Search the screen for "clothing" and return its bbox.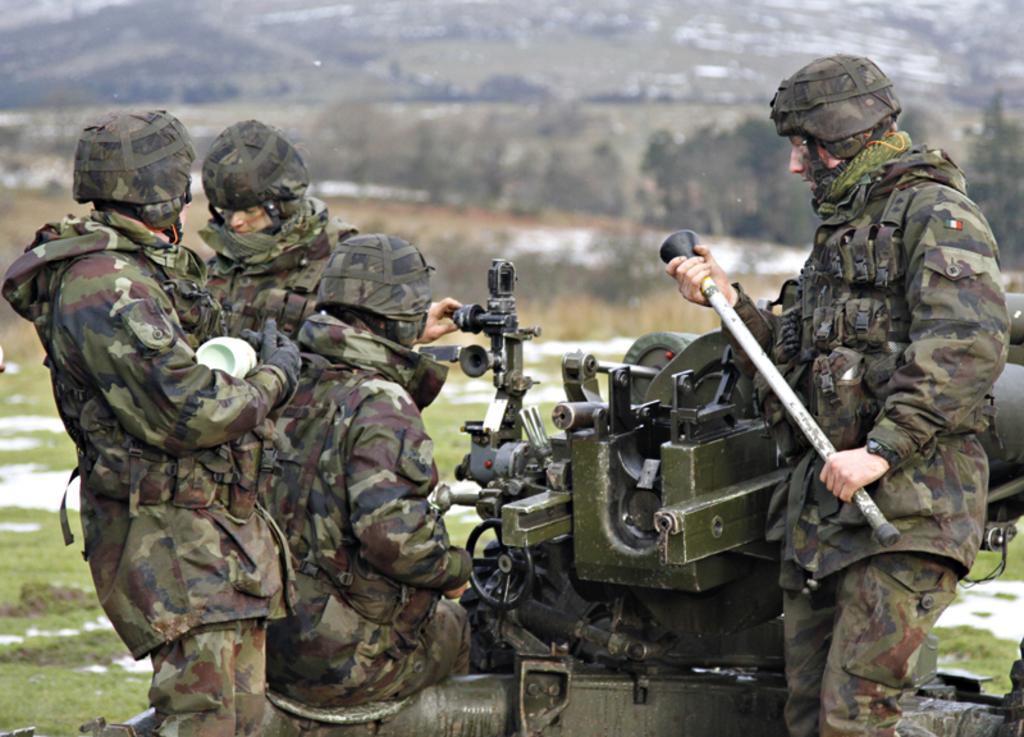
Found: (3,197,303,736).
